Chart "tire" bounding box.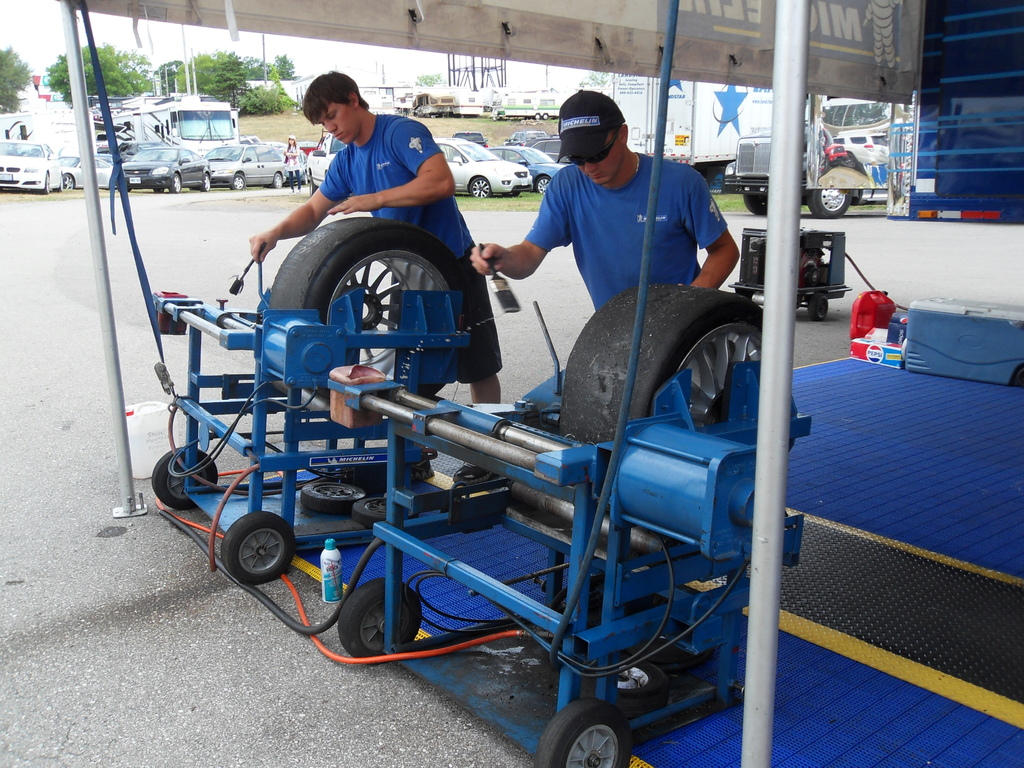
Charted: l=122, t=186, r=134, b=195.
